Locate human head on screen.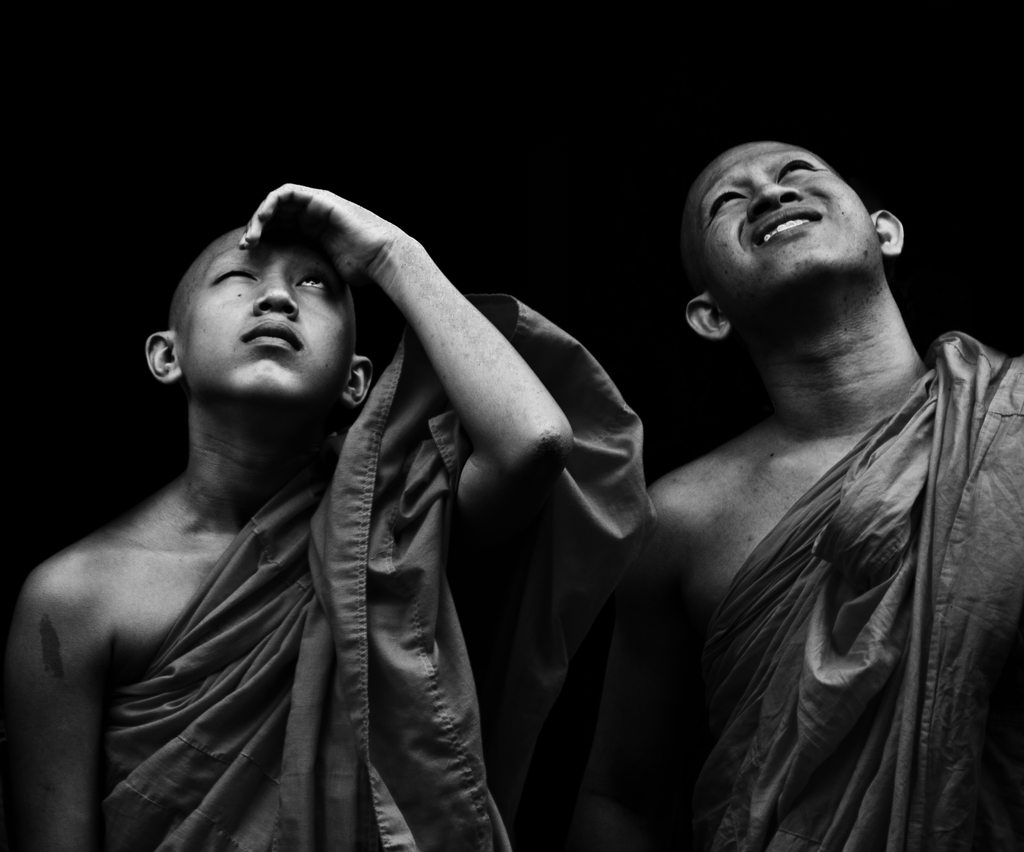
On screen at l=675, t=133, r=900, b=302.
